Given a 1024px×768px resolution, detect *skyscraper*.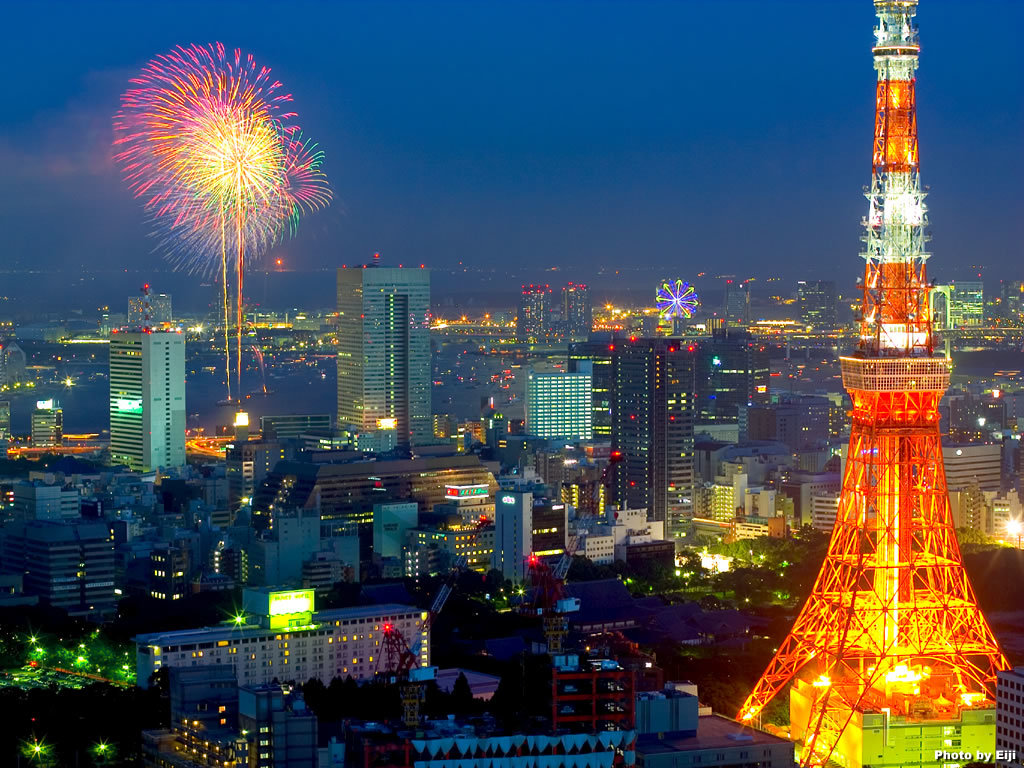
select_region(503, 350, 592, 439).
